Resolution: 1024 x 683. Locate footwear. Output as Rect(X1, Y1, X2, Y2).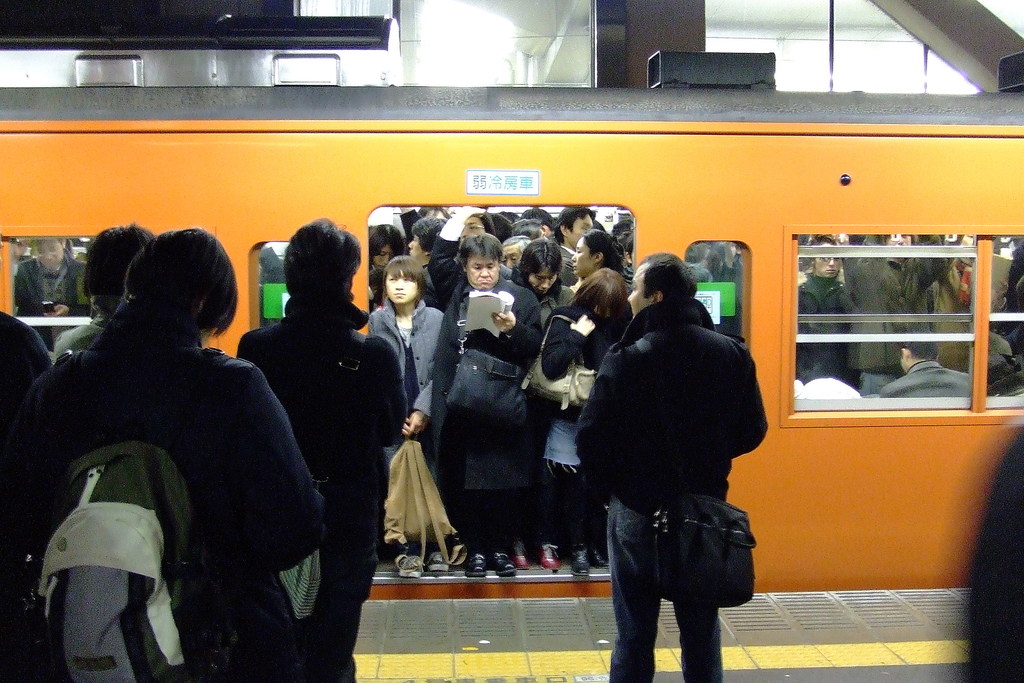
Rect(401, 557, 423, 588).
